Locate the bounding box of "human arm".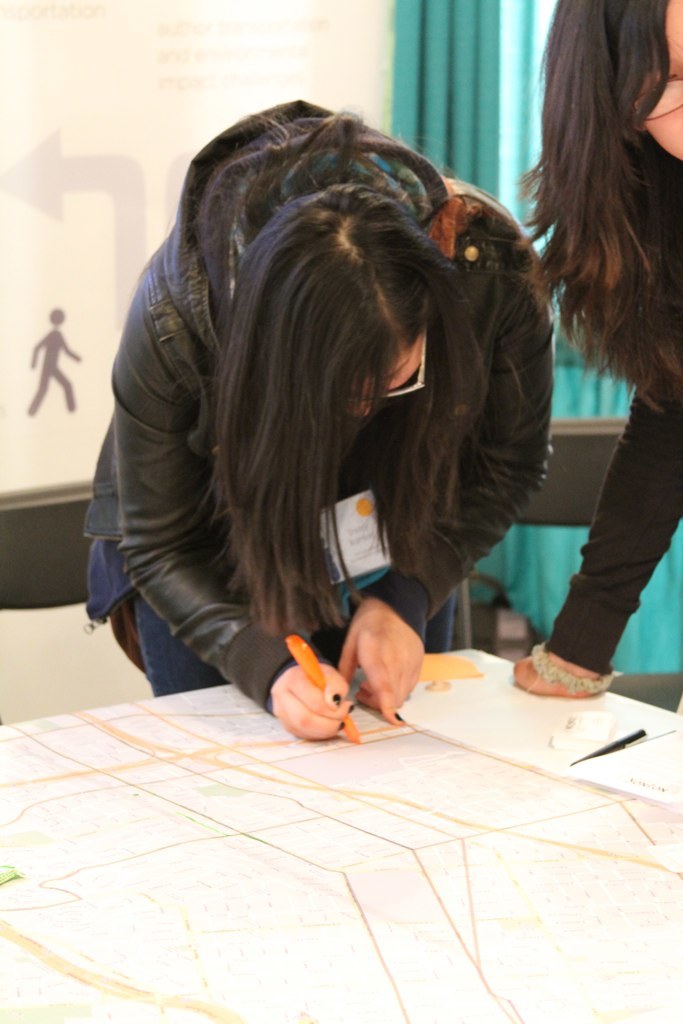
Bounding box: <region>529, 421, 669, 662</region>.
